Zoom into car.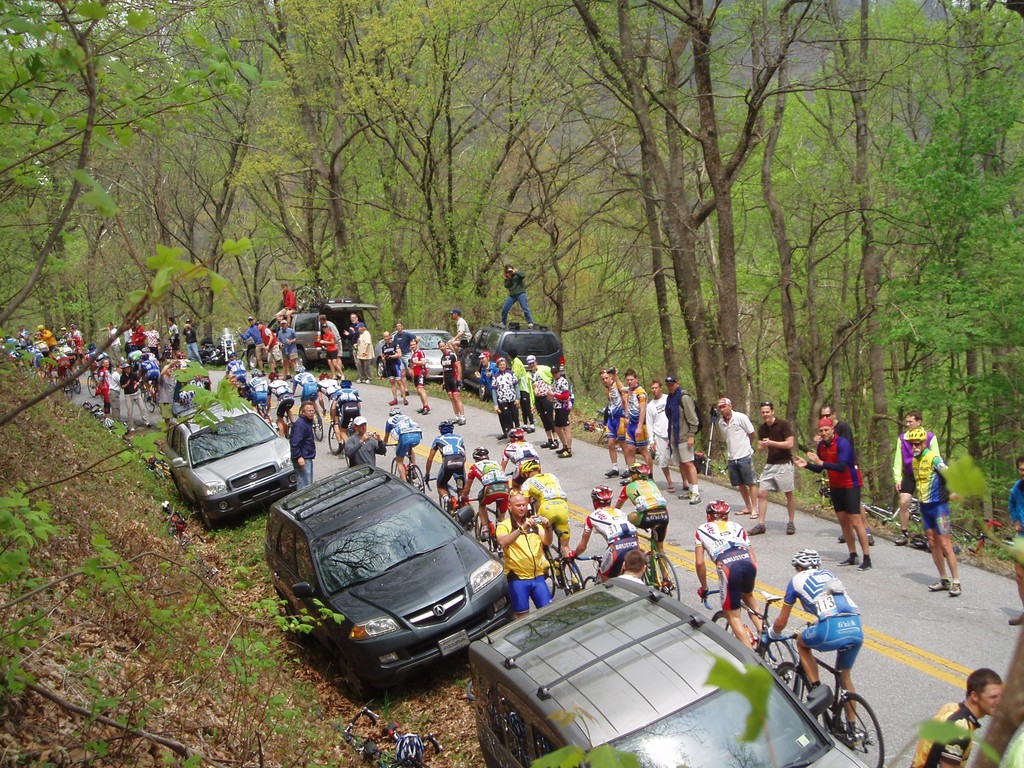
Zoom target: <region>467, 575, 868, 767</region>.
